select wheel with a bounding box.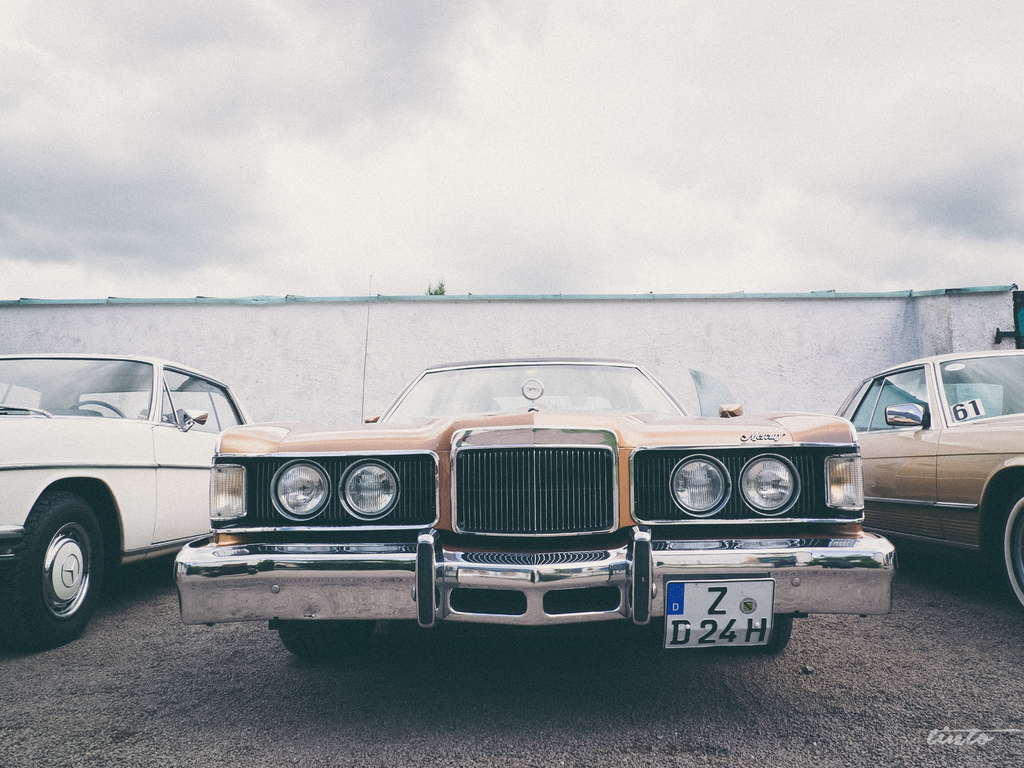
Rect(268, 620, 381, 666).
